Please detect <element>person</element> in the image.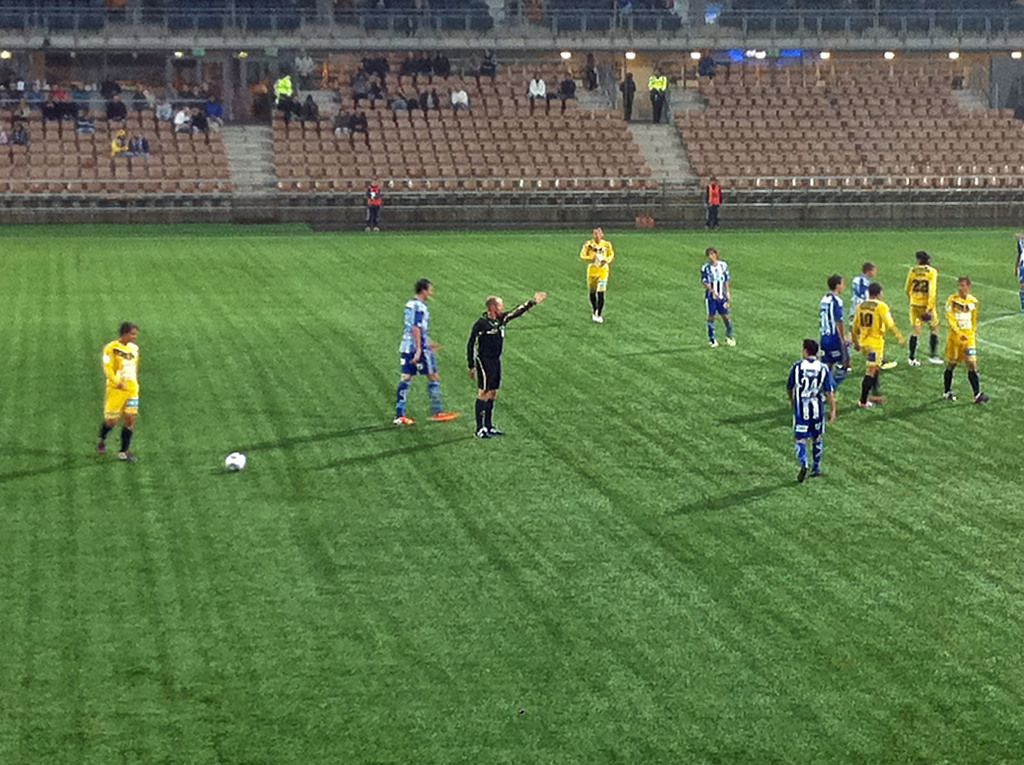
701,50,721,79.
